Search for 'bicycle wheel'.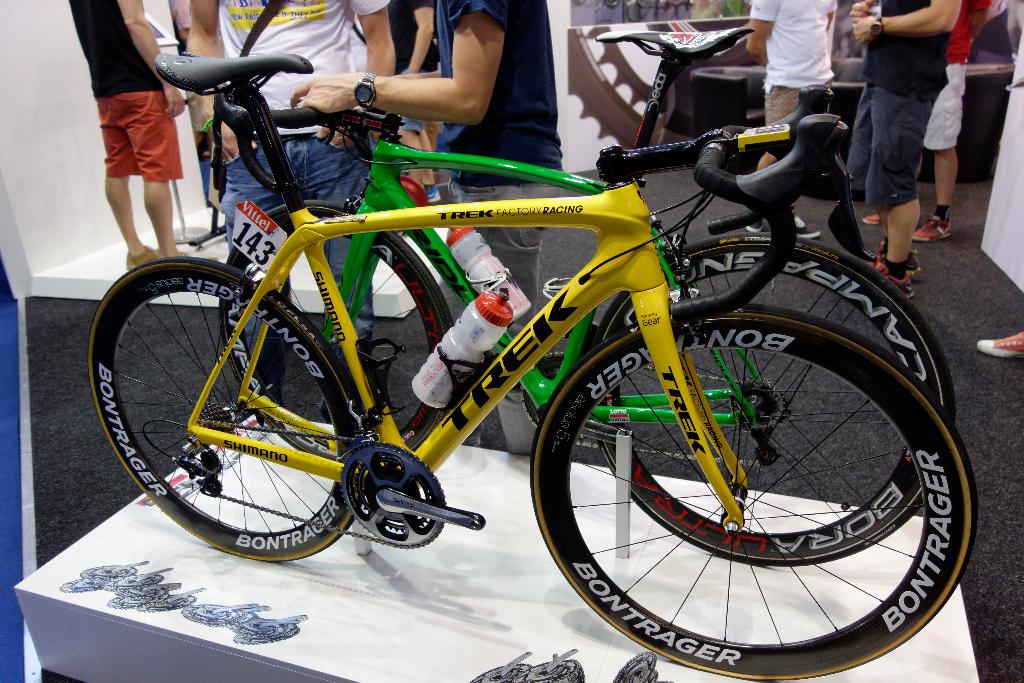
Found at crop(214, 197, 461, 466).
